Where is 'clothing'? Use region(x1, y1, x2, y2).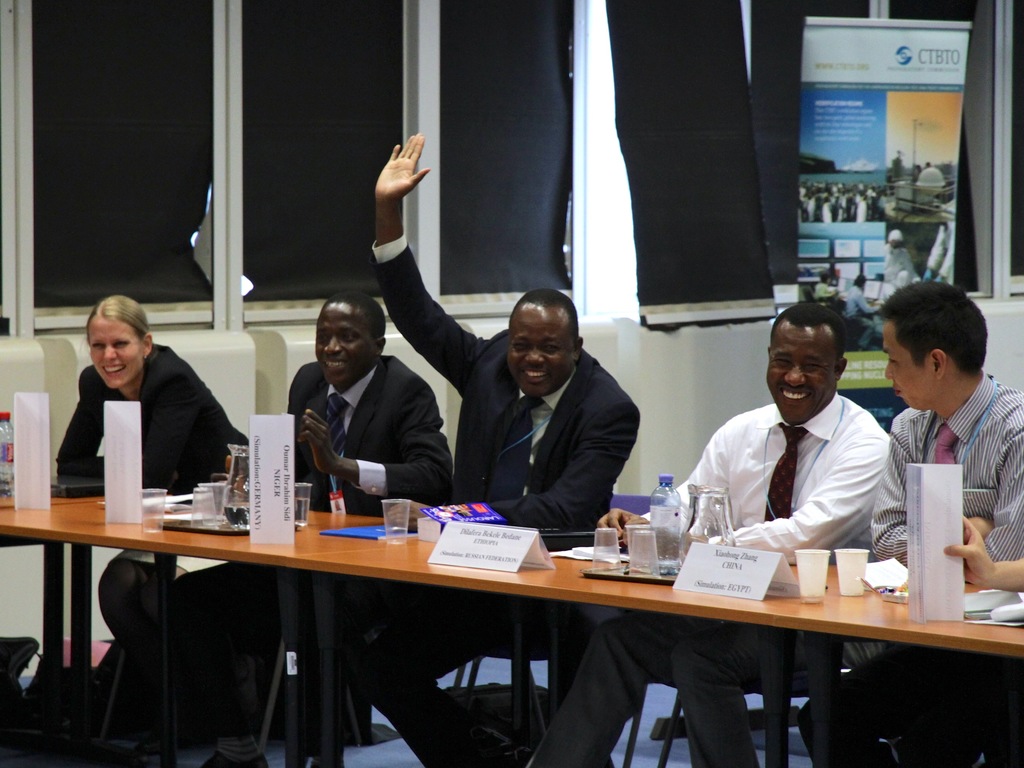
region(40, 360, 266, 635).
